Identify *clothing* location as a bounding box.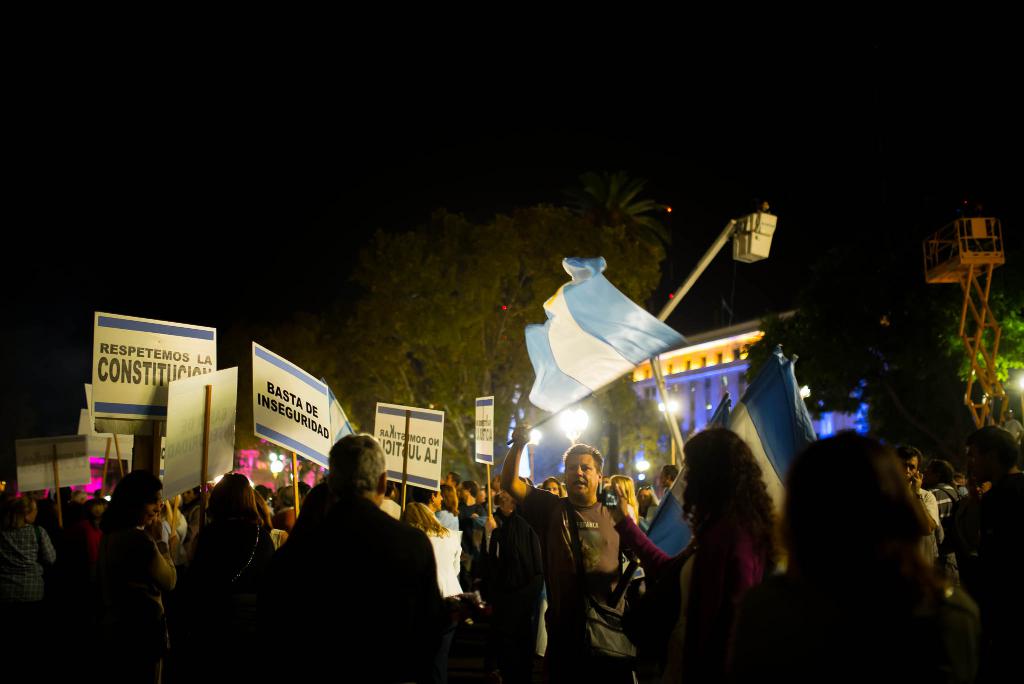
bbox=(909, 475, 938, 554).
